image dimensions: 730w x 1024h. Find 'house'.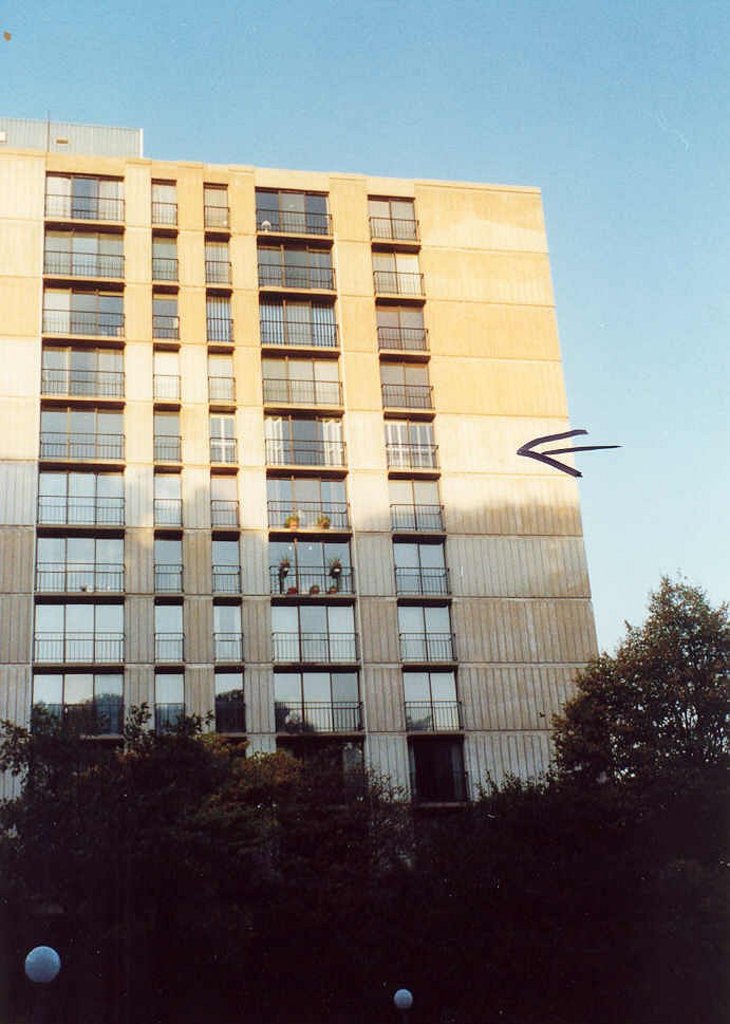
x1=0, y1=149, x2=610, y2=852.
